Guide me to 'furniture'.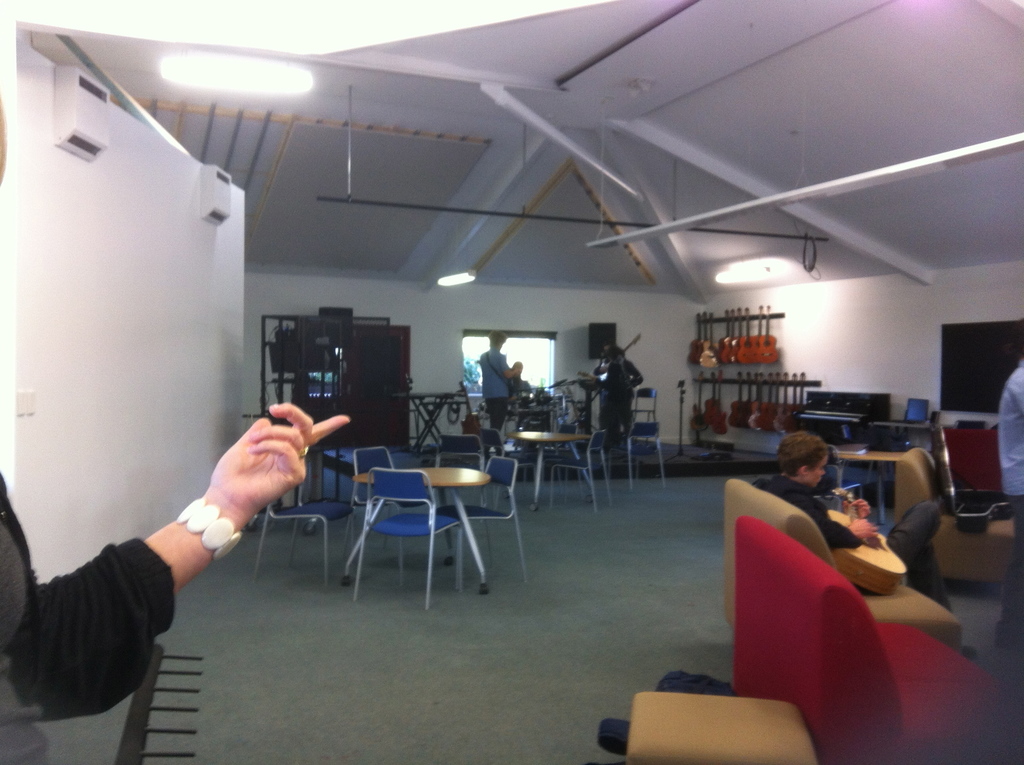
Guidance: left=508, top=426, right=588, bottom=509.
